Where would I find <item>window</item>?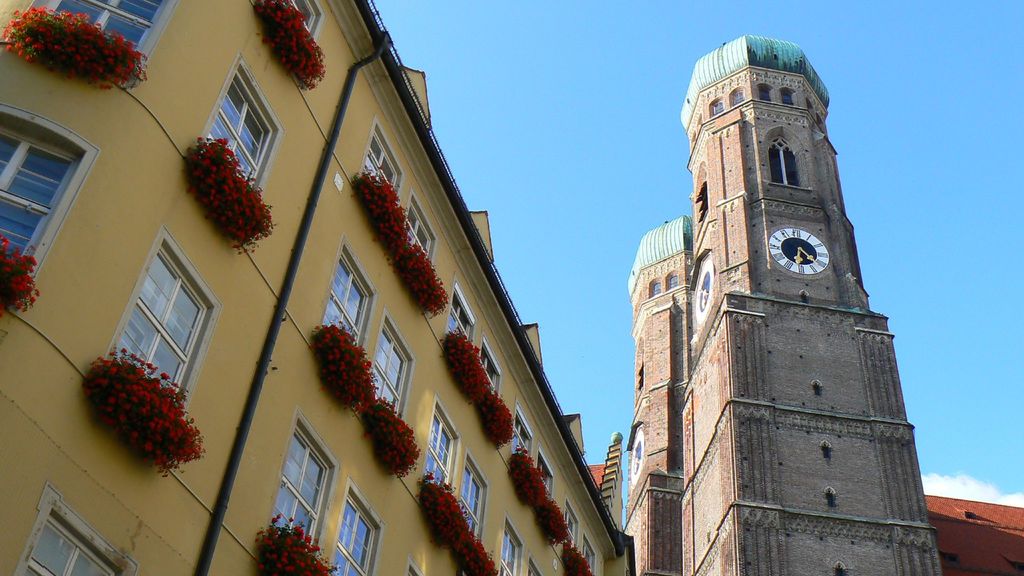
At x1=444 y1=280 x2=479 y2=363.
